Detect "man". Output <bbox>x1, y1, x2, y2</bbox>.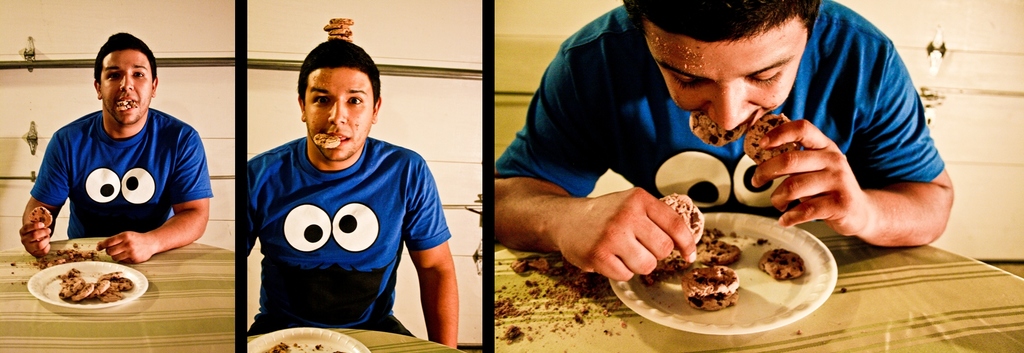
<bbox>20, 37, 211, 284</bbox>.
